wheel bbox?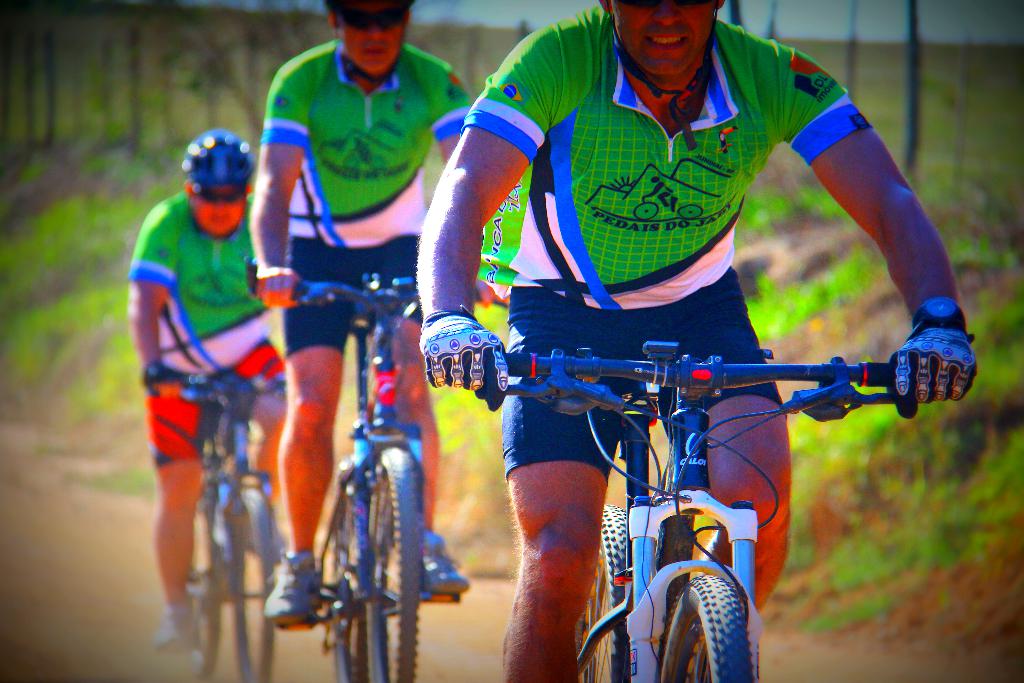
Rect(185, 477, 221, 682)
